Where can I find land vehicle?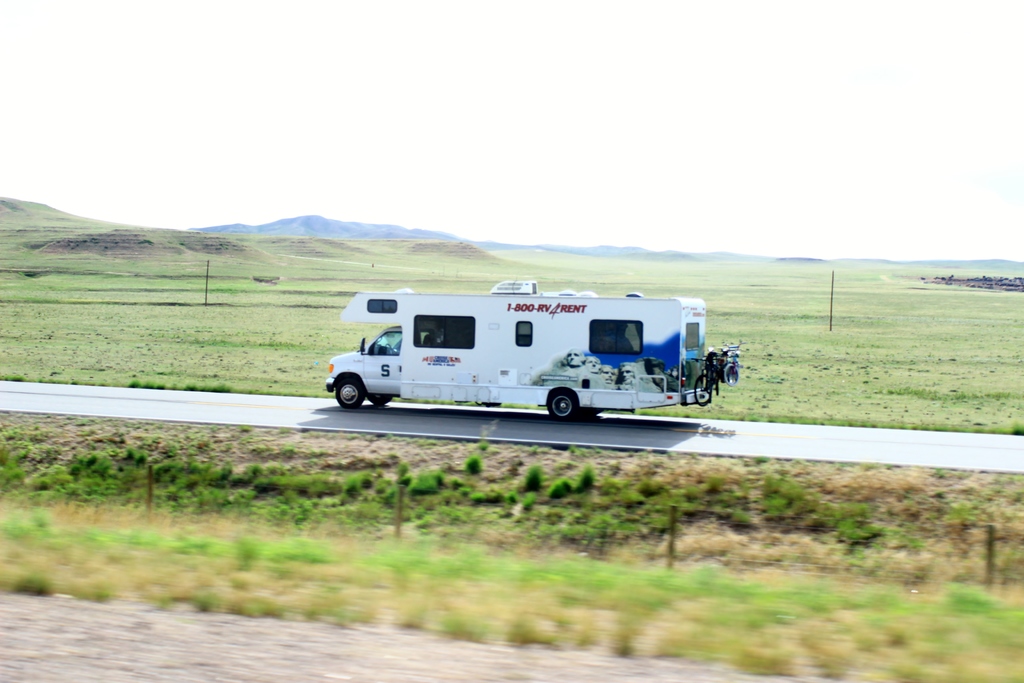
You can find it at box=[326, 288, 733, 431].
